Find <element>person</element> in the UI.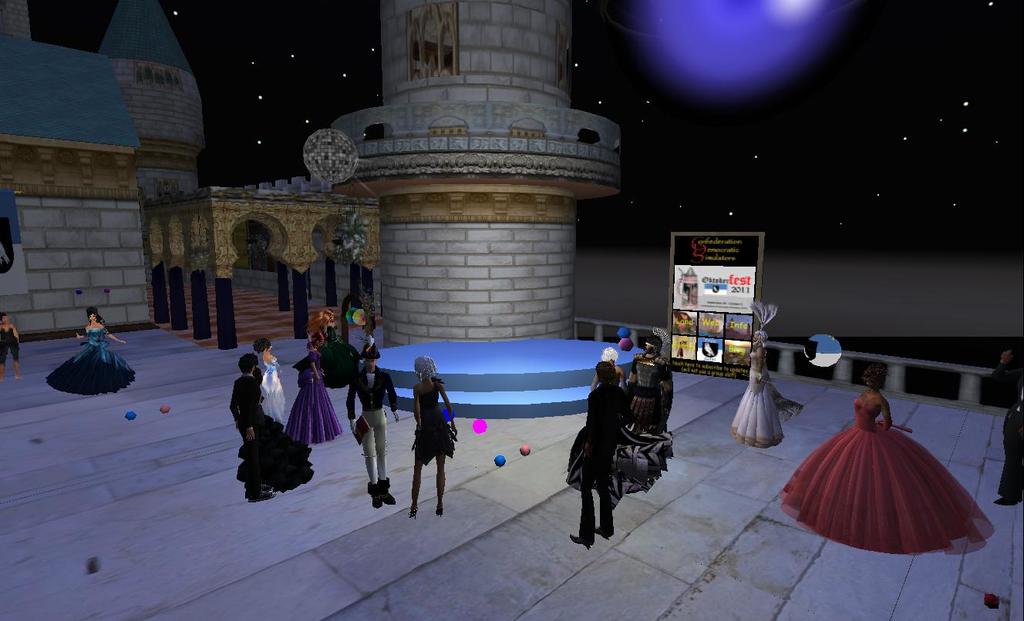
UI element at locate(46, 306, 134, 398).
